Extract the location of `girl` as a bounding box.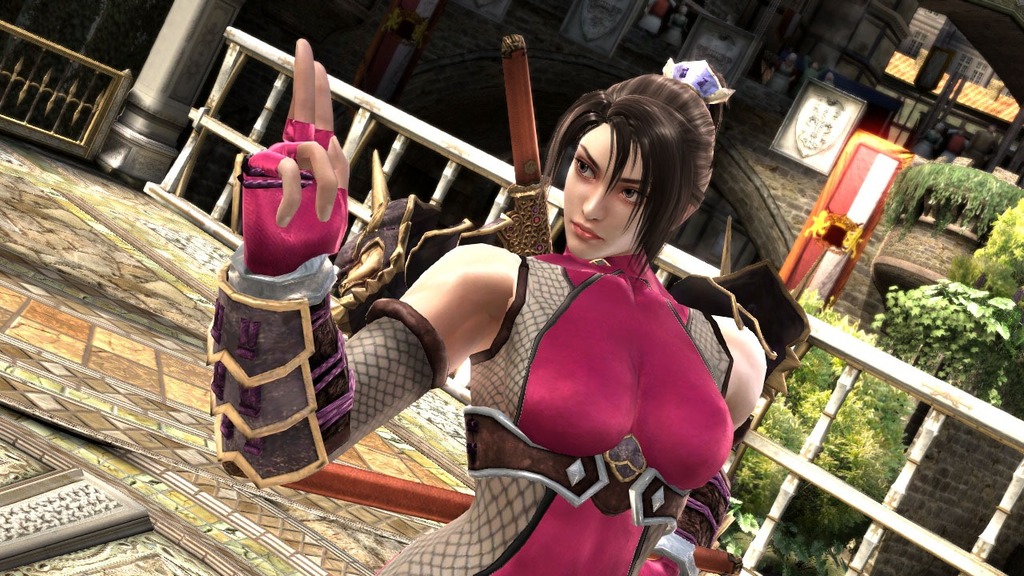
crop(206, 34, 814, 575).
